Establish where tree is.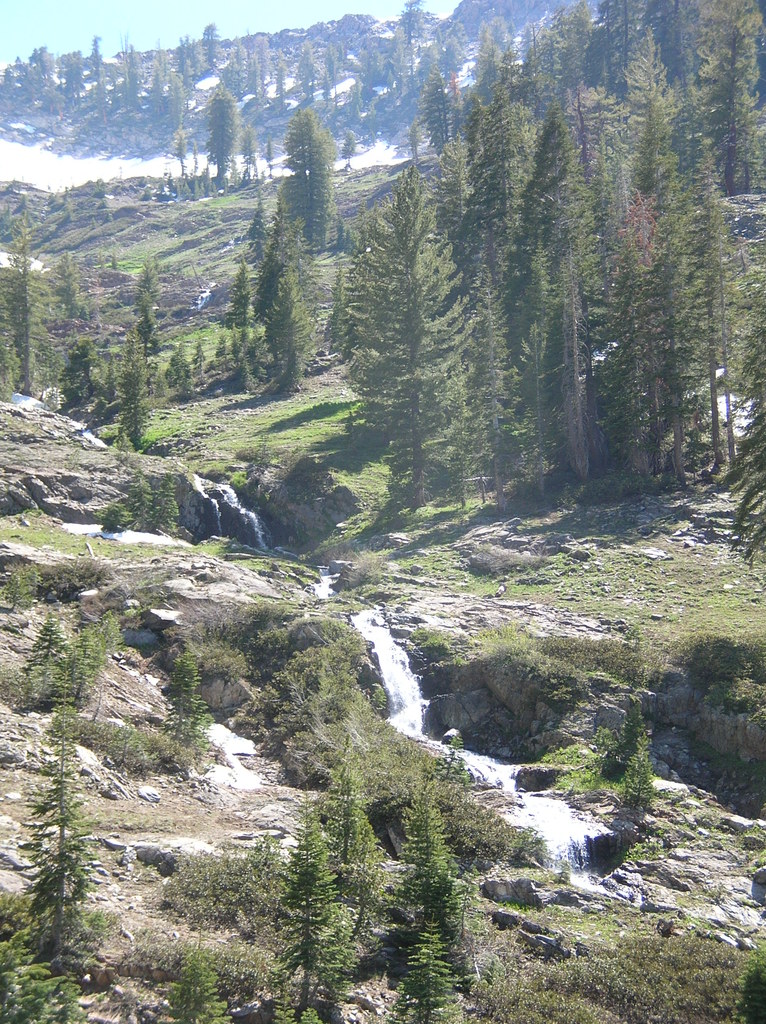
Established at BBox(279, 113, 340, 252).
